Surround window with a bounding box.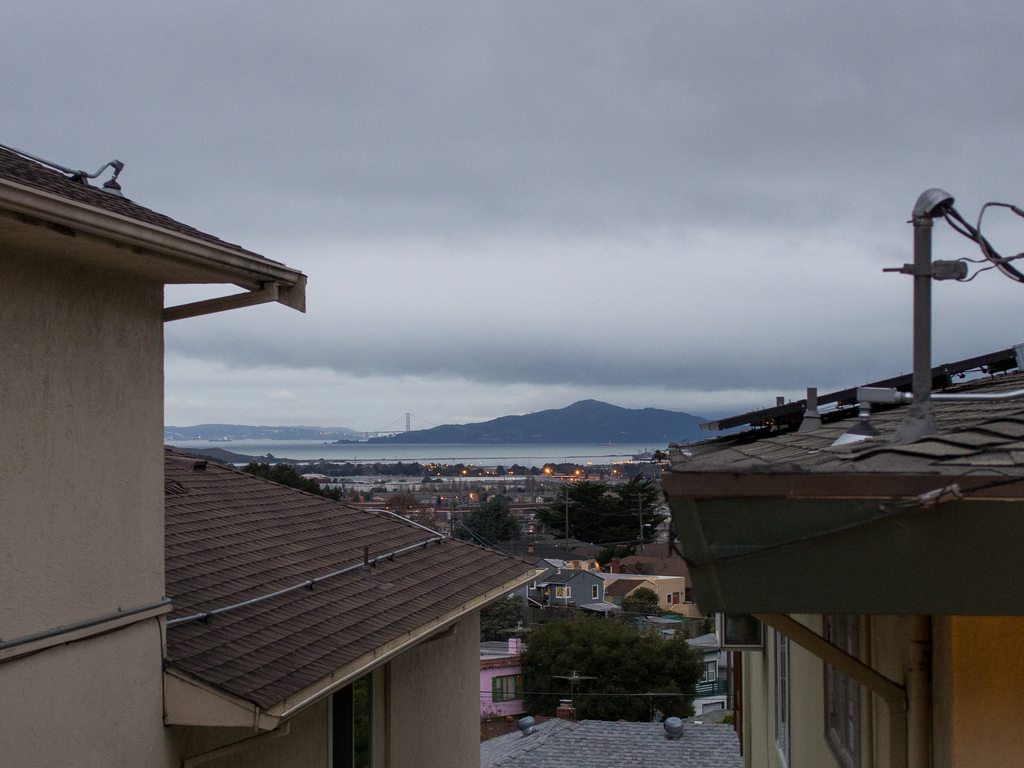
locate(816, 614, 868, 767).
